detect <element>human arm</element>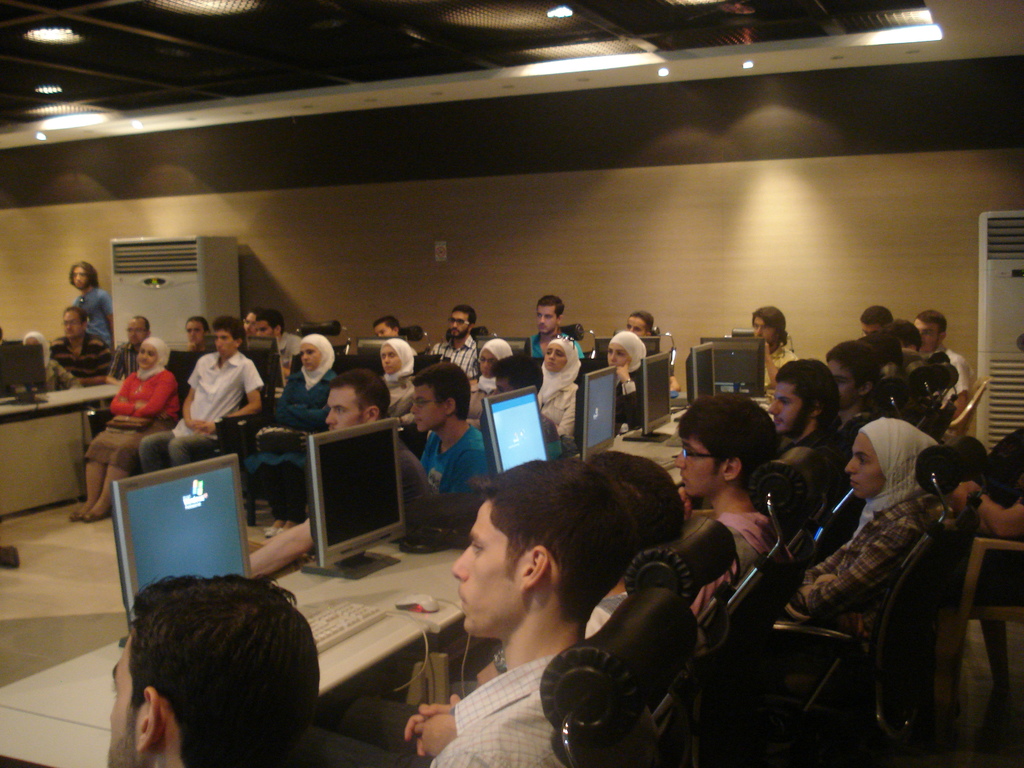
locate(669, 361, 681, 392)
